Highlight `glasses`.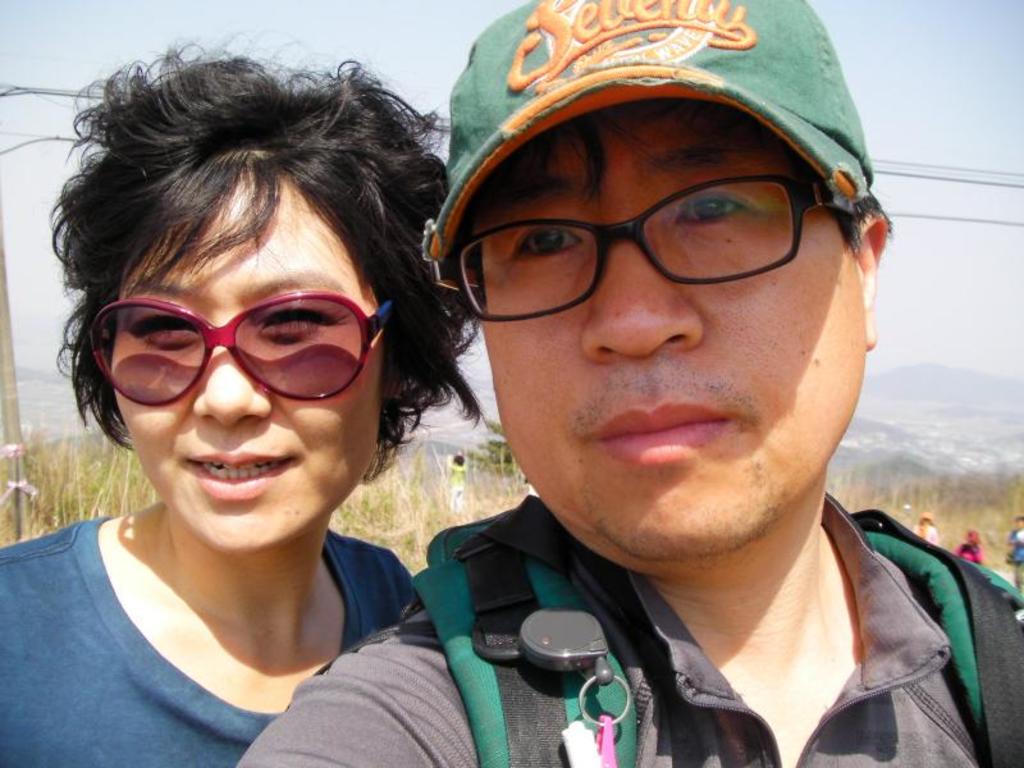
Highlighted region: (x1=78, y1=291, x2=398, y2=406).
